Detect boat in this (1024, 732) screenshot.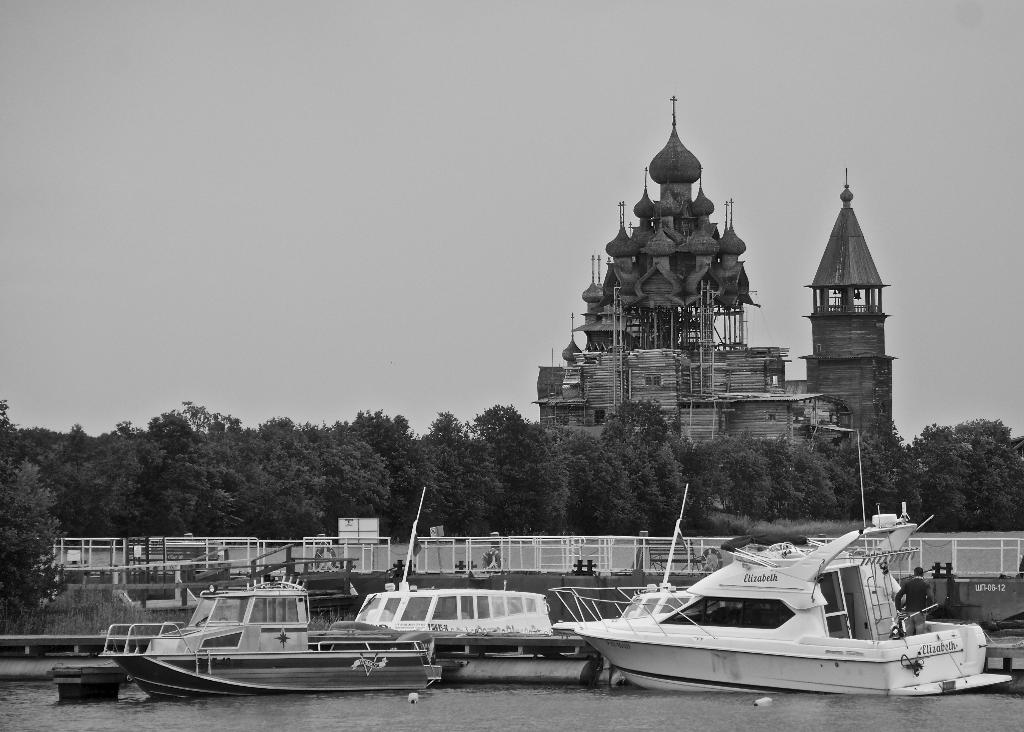
Detection: 337 589 560 629.
